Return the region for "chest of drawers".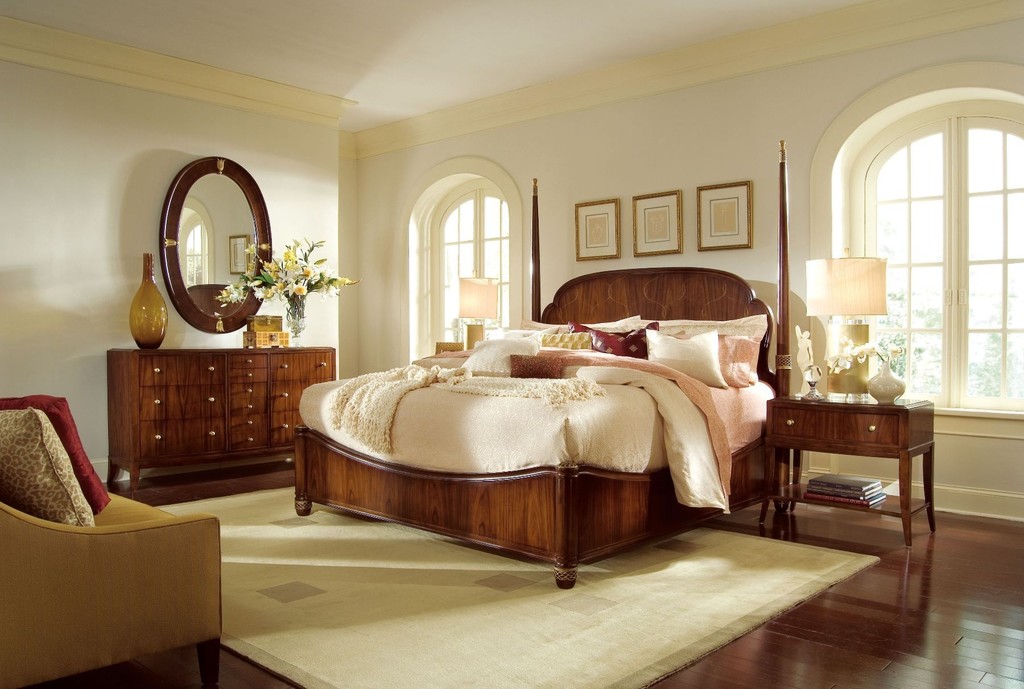
762 392 938 540.
